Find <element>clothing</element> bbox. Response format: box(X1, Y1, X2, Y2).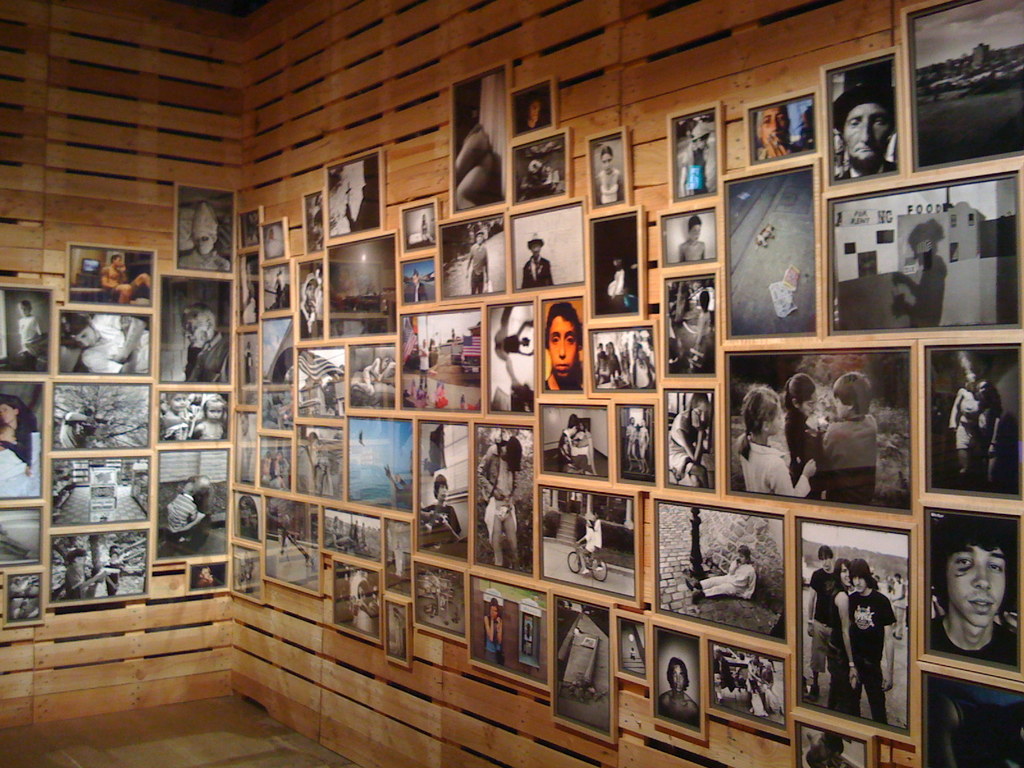
box(660, 692, 705, 732).
